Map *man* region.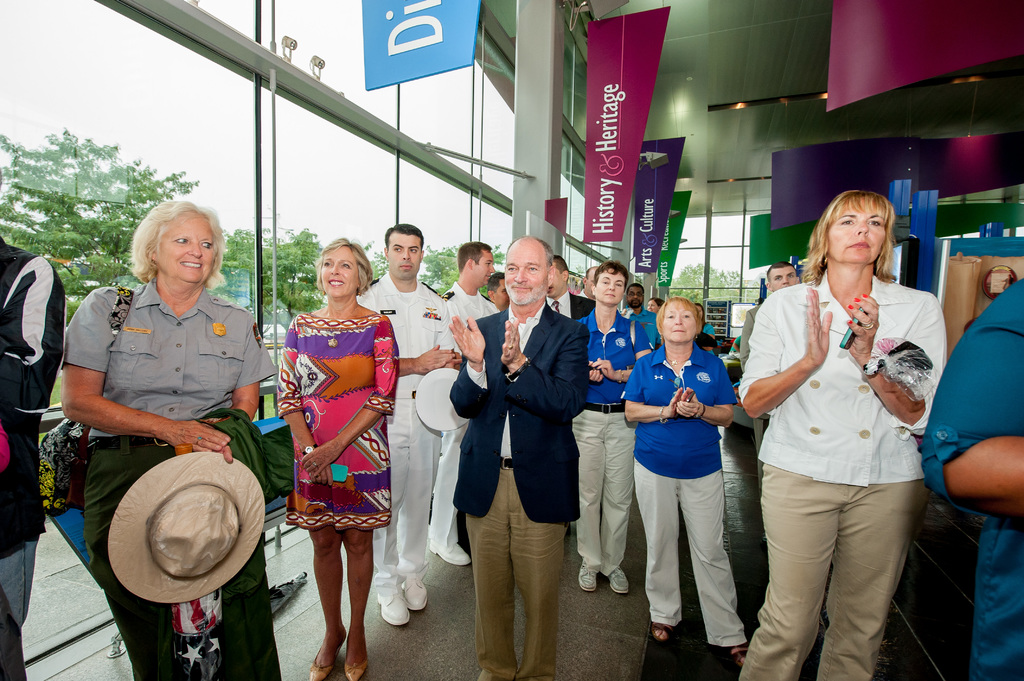
Mapped to 625/282/662/353.
